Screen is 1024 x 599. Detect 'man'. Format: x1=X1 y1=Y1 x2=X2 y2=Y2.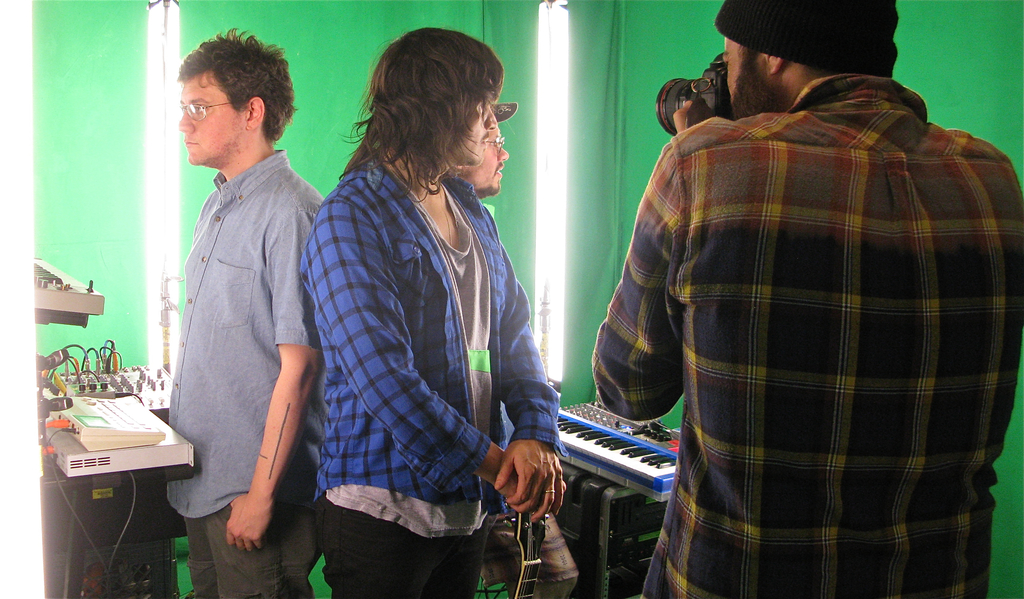
x1=305 y1=25 x2=569 y2=598.
